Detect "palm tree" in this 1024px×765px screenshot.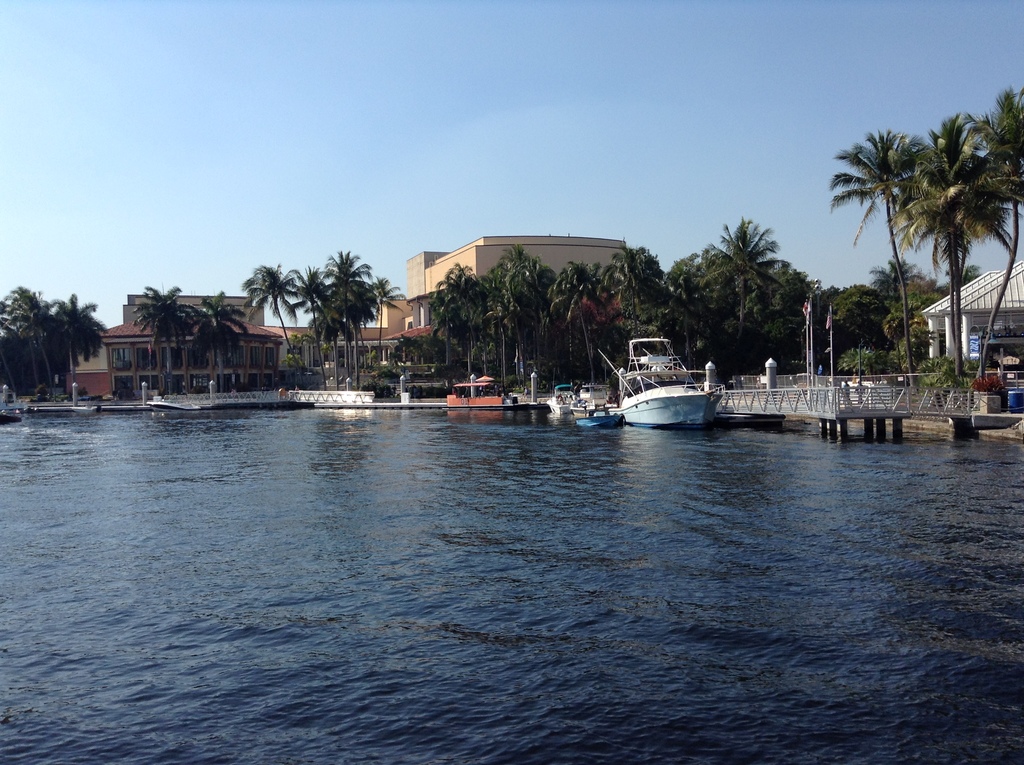
Detection: select_region(491, 247, 564, 377).
